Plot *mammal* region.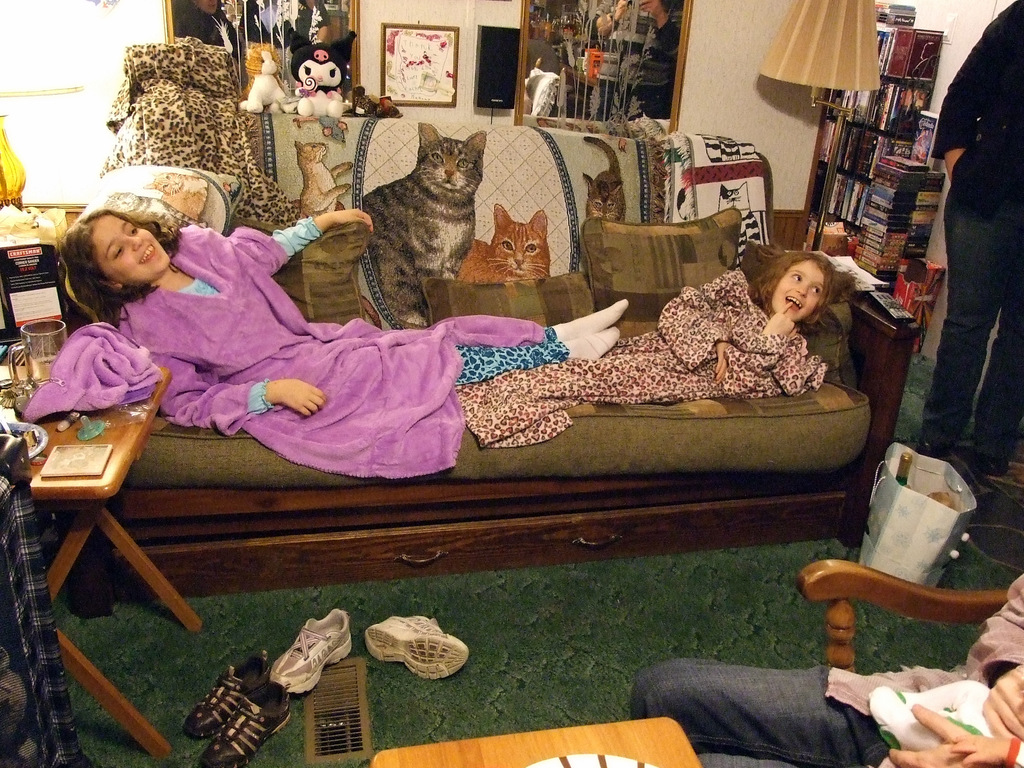
Plotted at rect(358, 119, 490, 328).
